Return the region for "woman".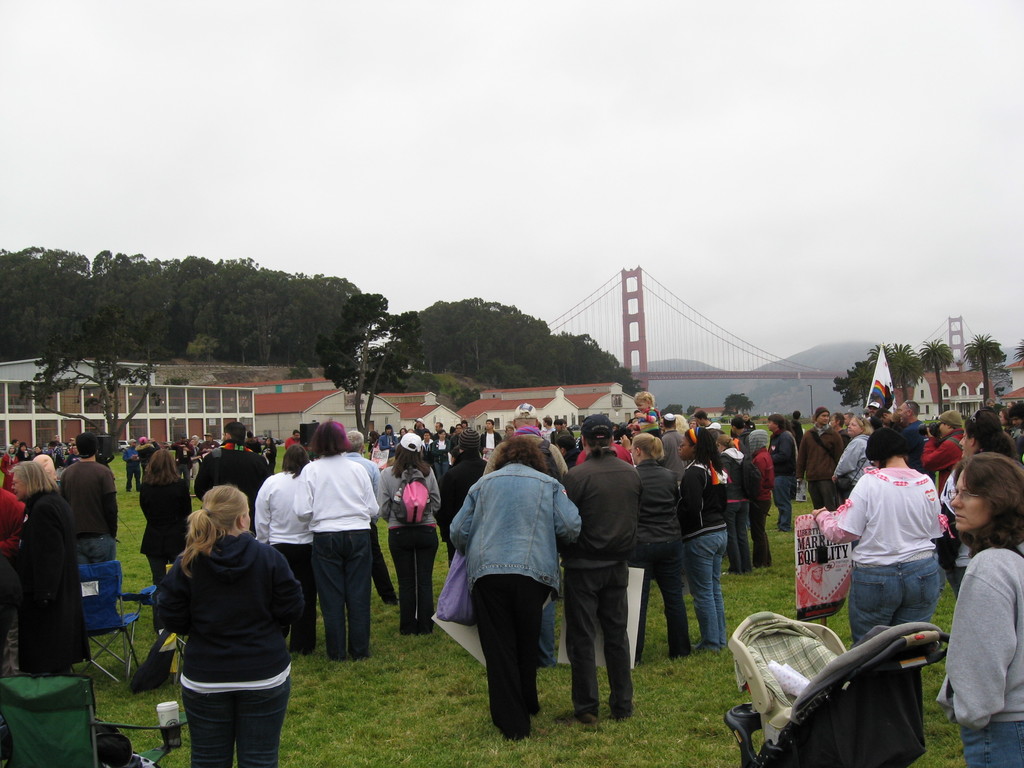
region(830, 416, 878, 499).
